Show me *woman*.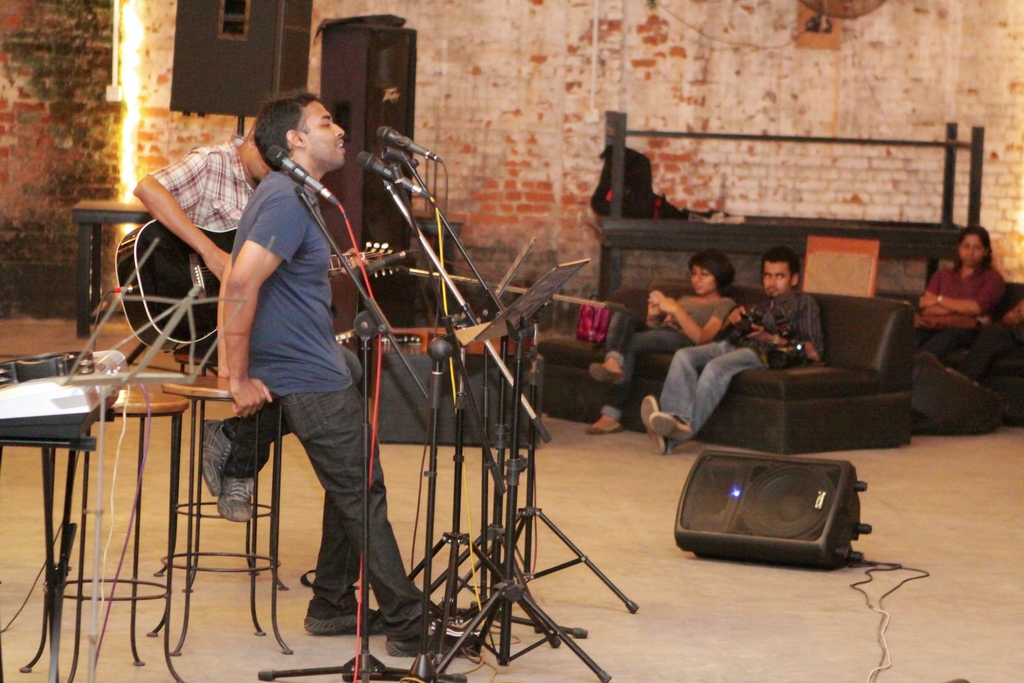
*woman* is here: [x1=588, y1=248, x2=742, y2=436].
